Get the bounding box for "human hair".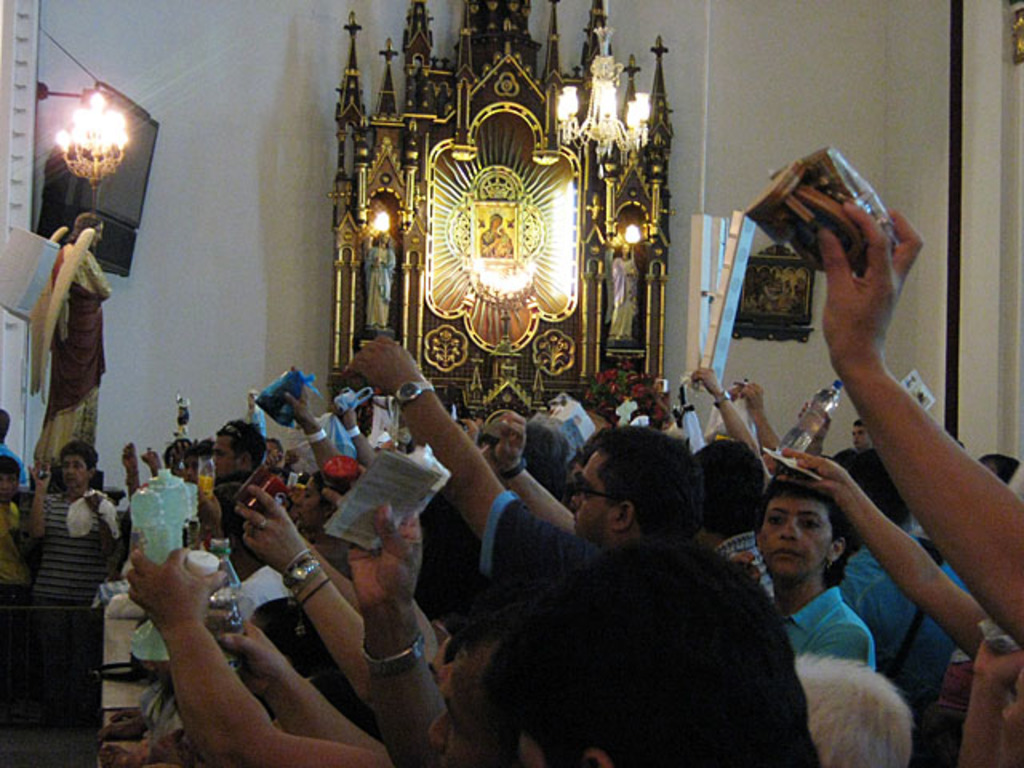
detection(696, 442, 766, 538).
